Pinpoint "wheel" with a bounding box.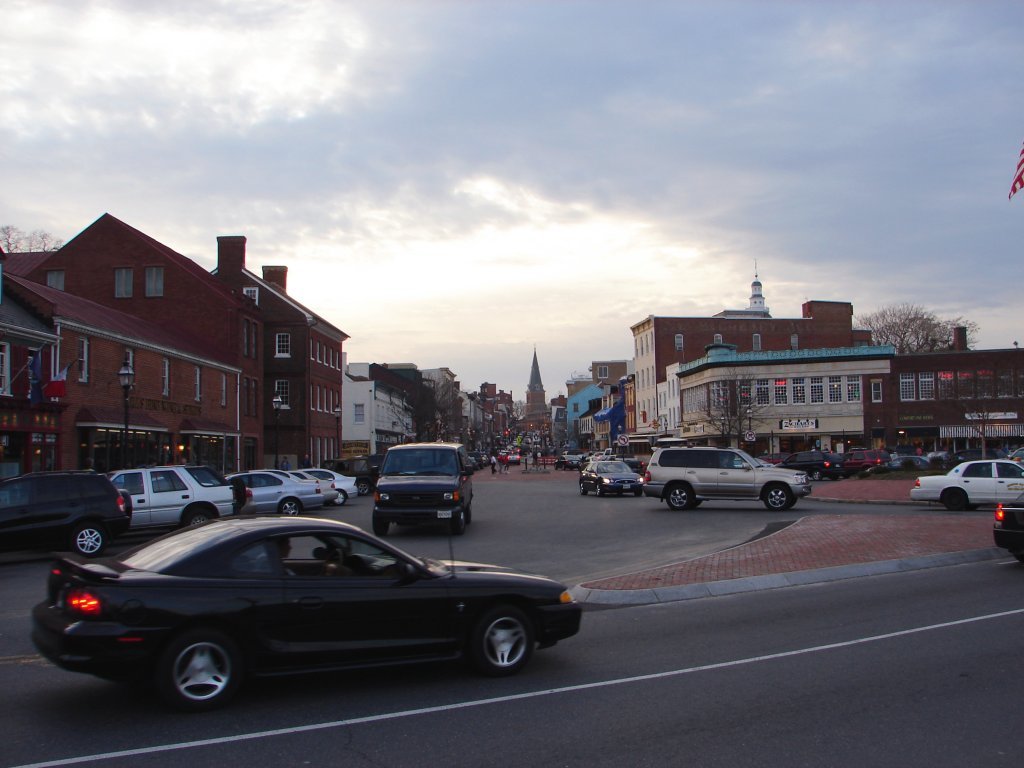
(831, 475, 839, 481).
